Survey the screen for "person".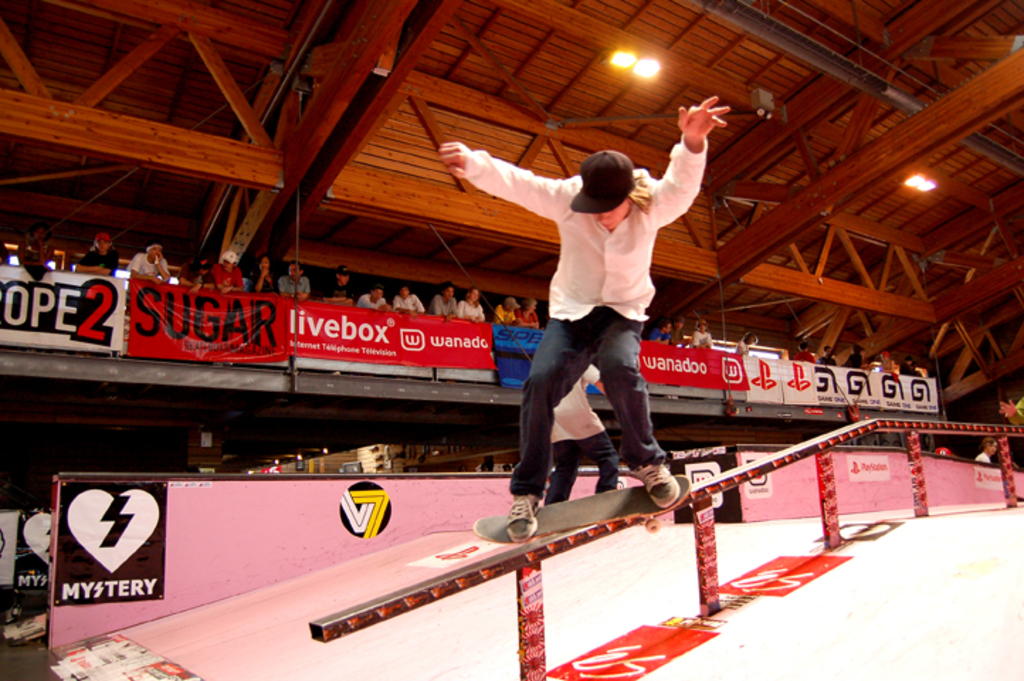
Survey found: box=[254, 253, 277, 291].
